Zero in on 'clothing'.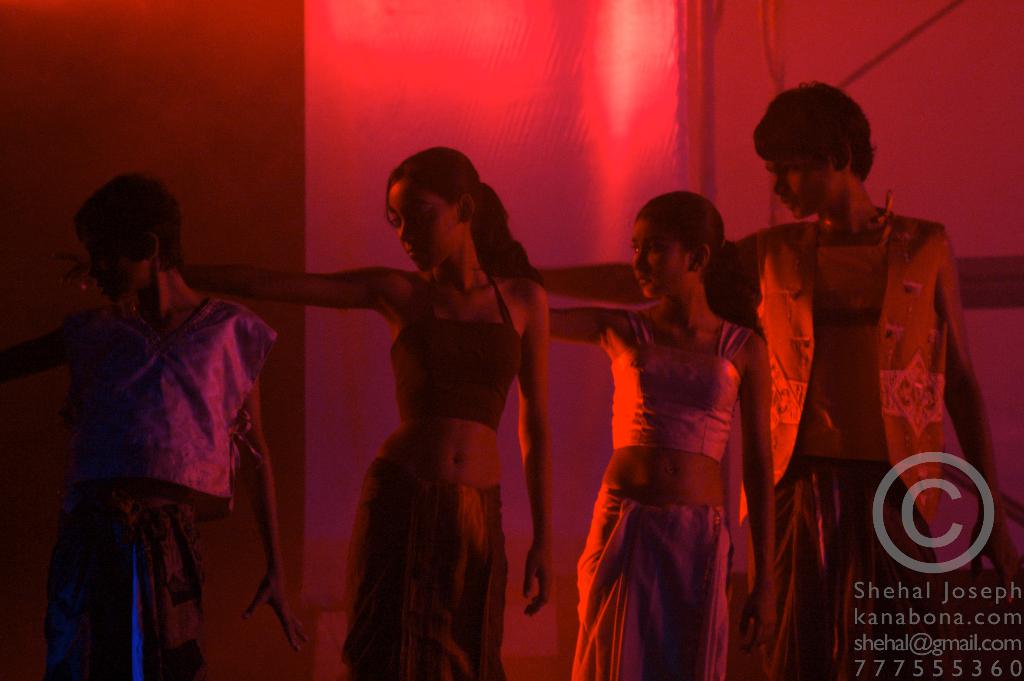
Zeroed in: (x1=51, y1=294, x2=282, y2=680).
